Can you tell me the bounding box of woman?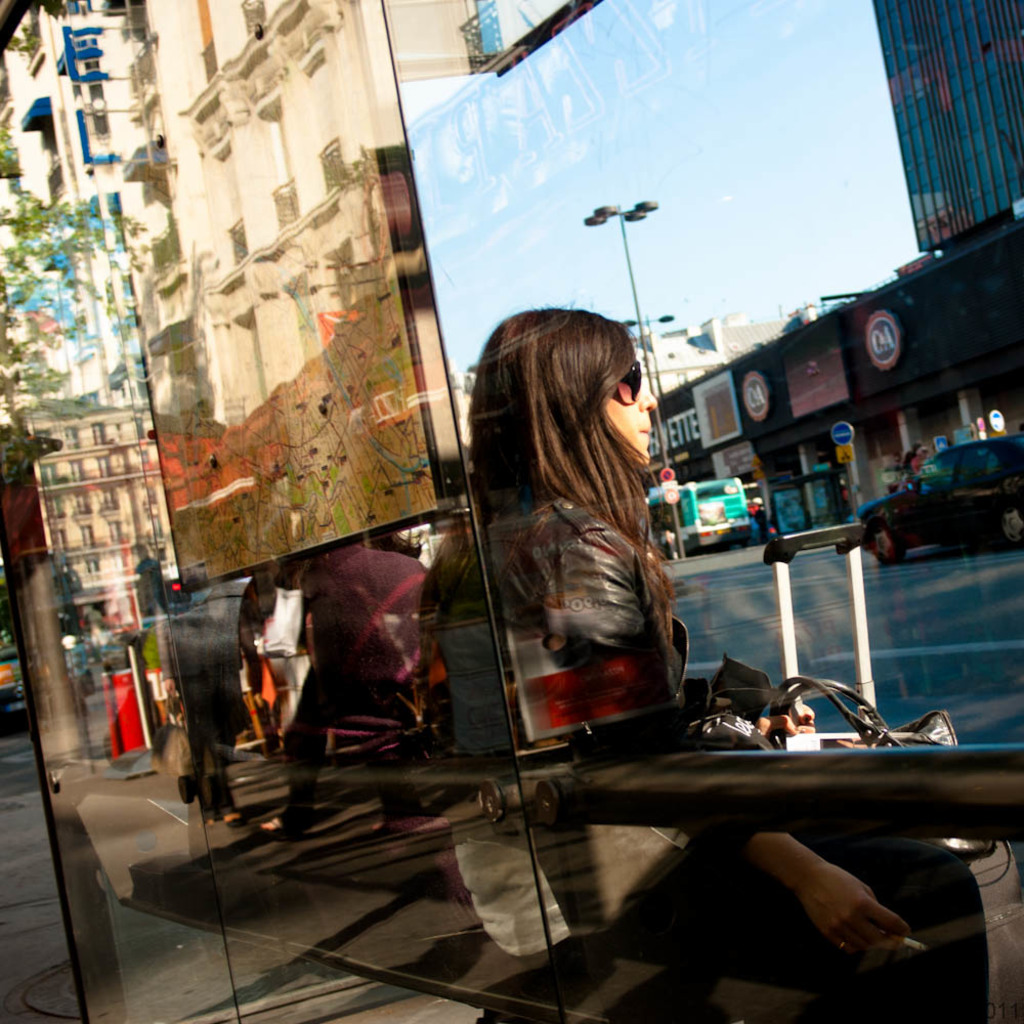
[334, 233, 654, 820].
